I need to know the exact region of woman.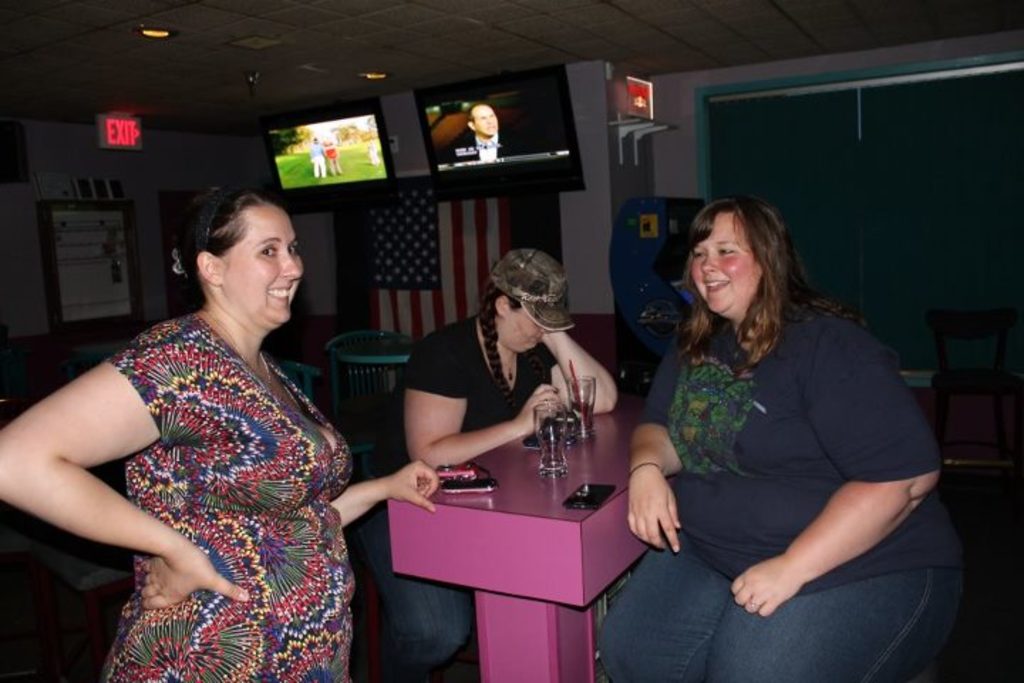
Region: 26, 171, 375, 660.
